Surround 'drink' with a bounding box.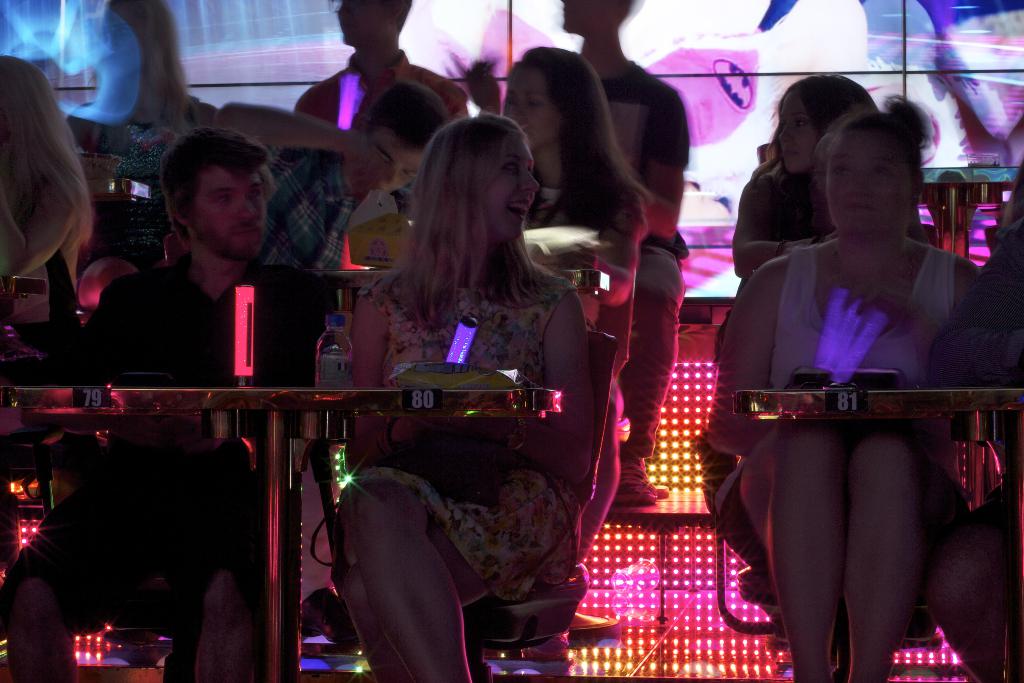
x1=315 y1=352 x2=356 y2=402.
